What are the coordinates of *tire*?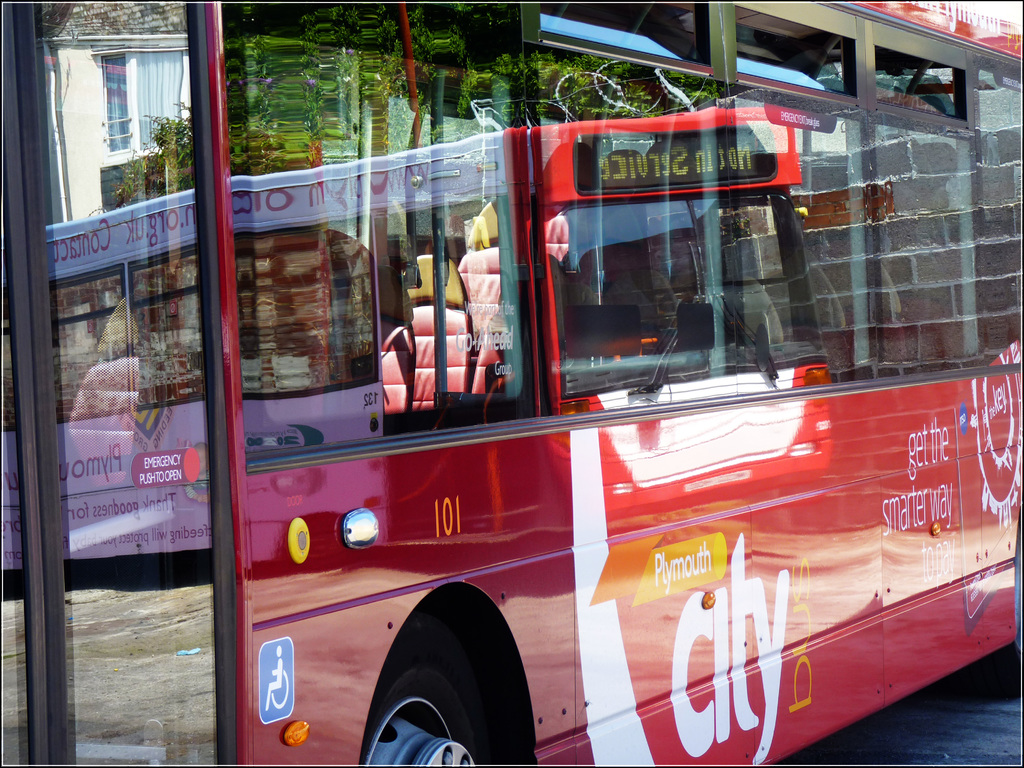
362, 636, 462, 758.
